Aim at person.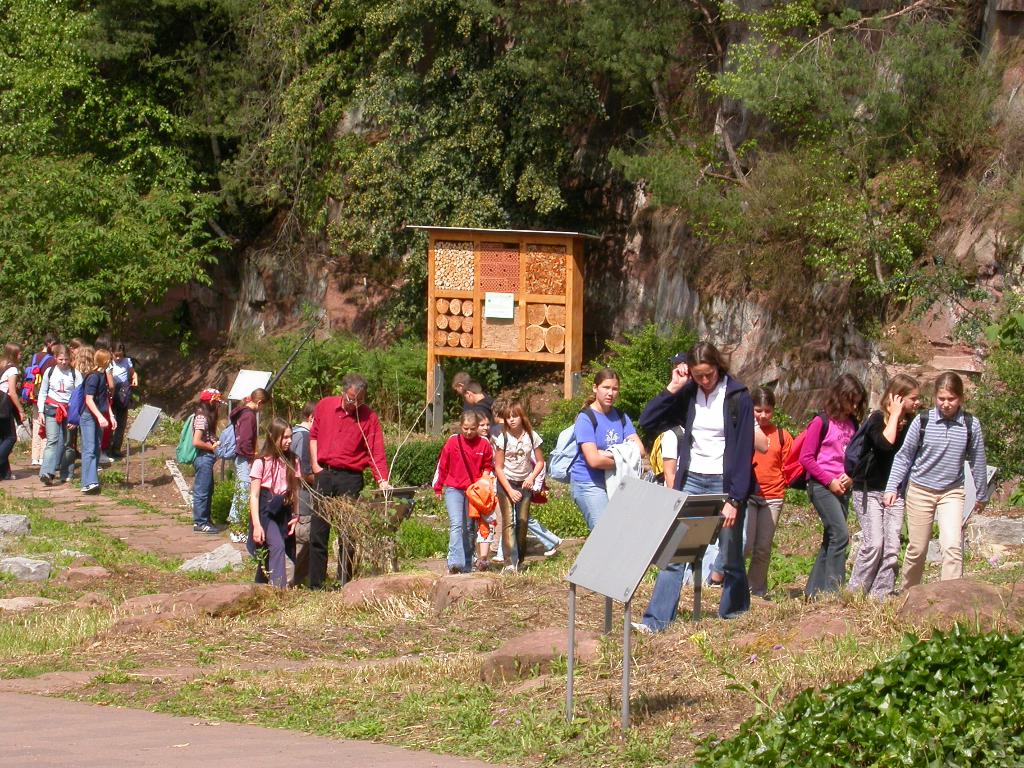
Aimed at box(659, 353, 726, 601).
